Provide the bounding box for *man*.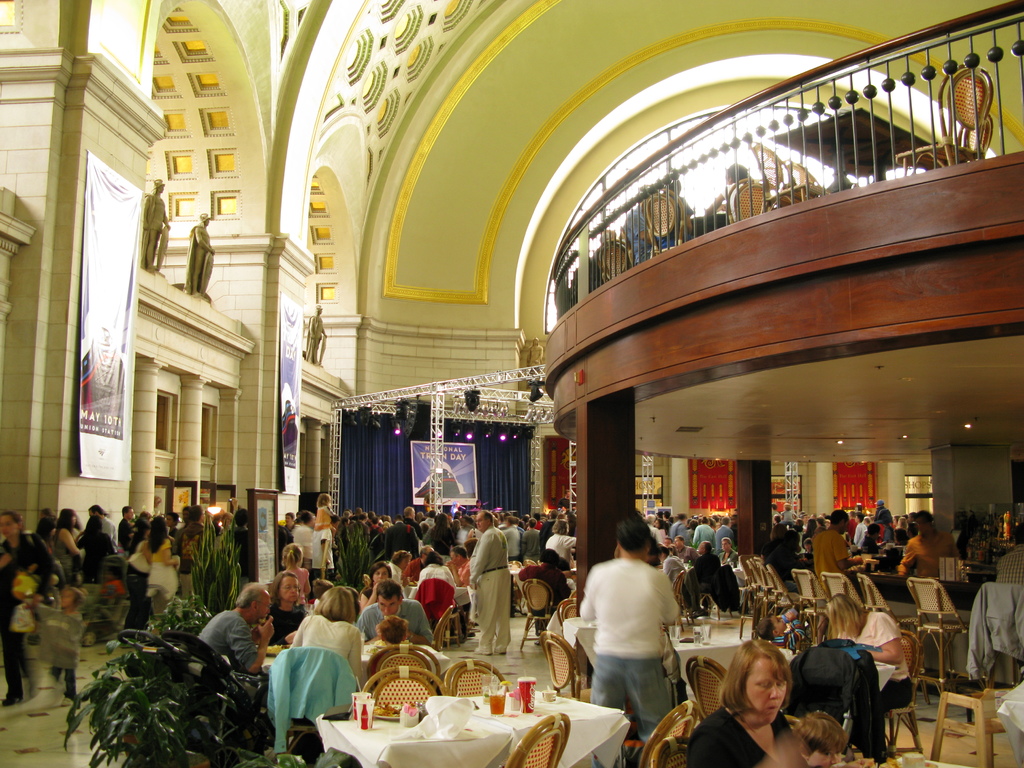
x1=176 y1=504 x2=210 y2=590.
